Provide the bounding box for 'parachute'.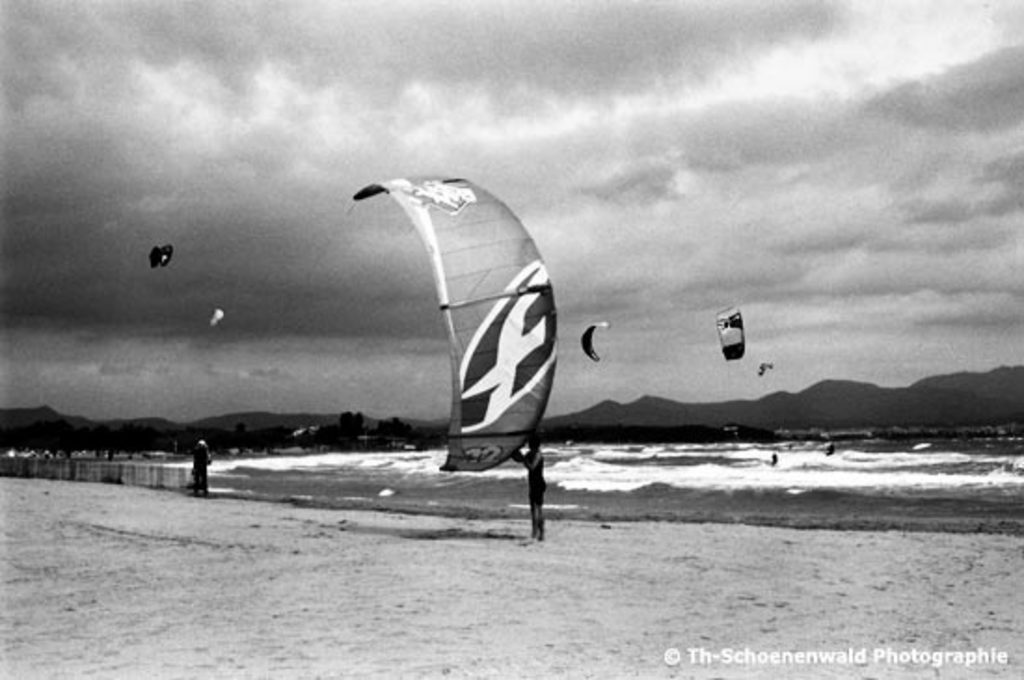
[581,317,747,442].
